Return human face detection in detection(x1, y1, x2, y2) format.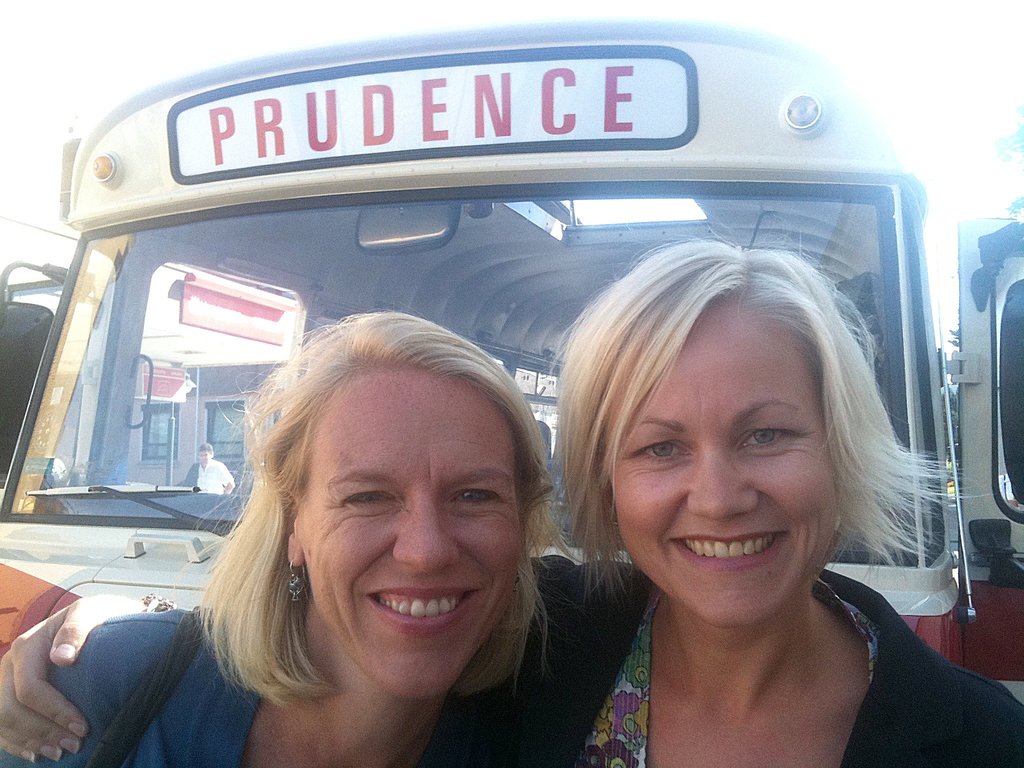
detection(618, 303, 845, 627).
